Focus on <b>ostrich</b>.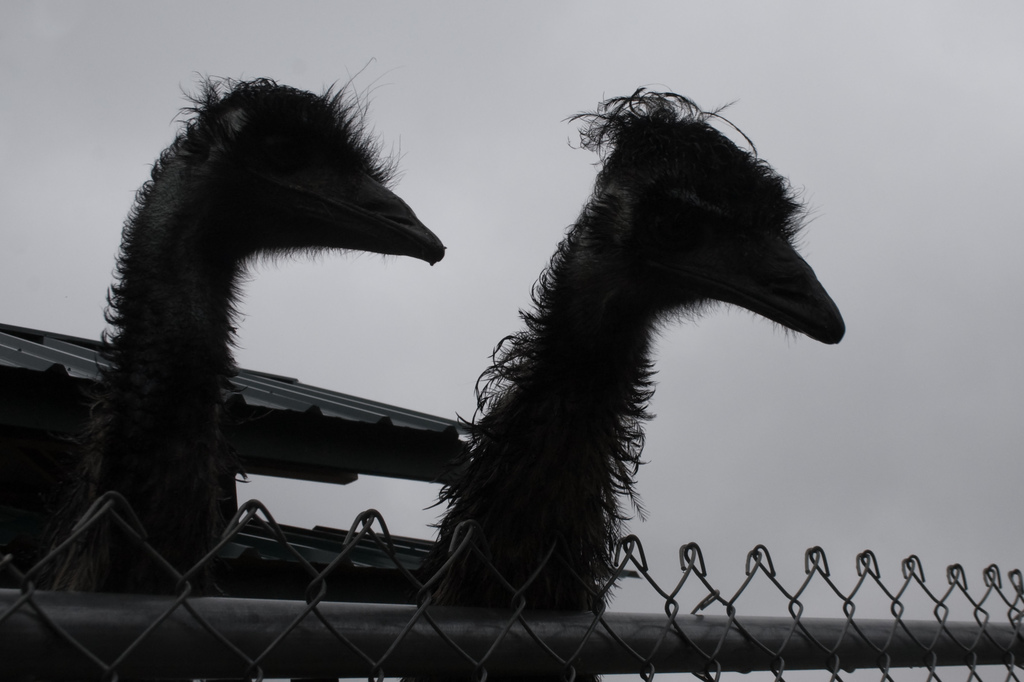
Focused at bbox=[295, 83, 851, 681].
